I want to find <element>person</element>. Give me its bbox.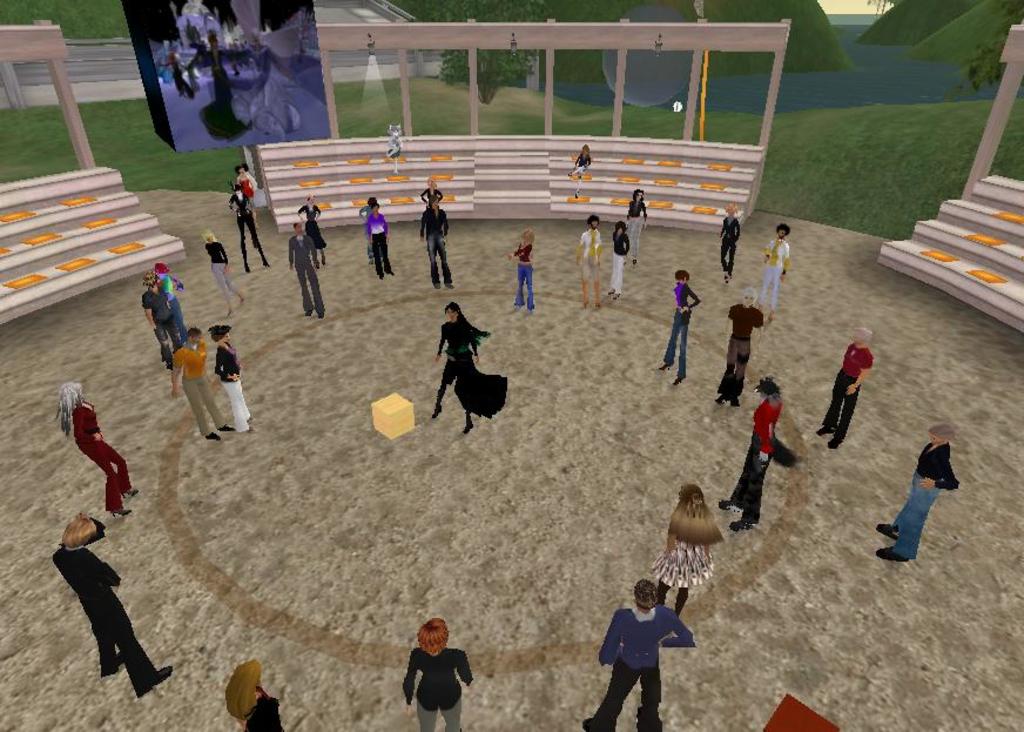
box(627, 187, 651, 261).
